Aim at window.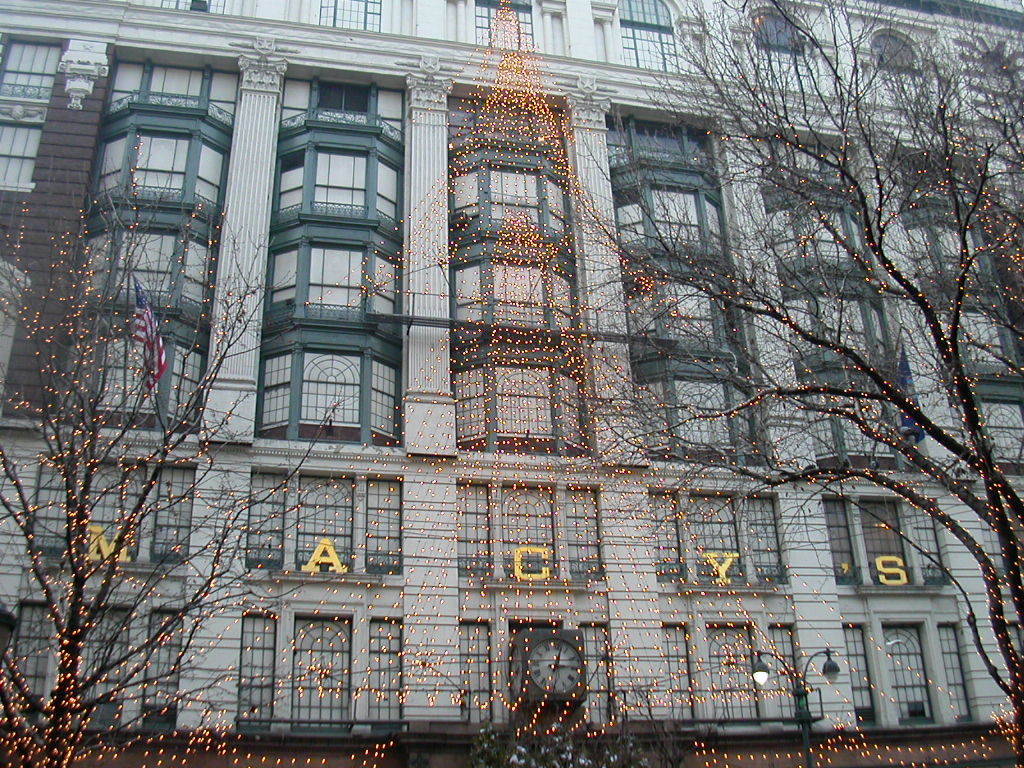
Aimed at <box>870,28,936,109</box>.
